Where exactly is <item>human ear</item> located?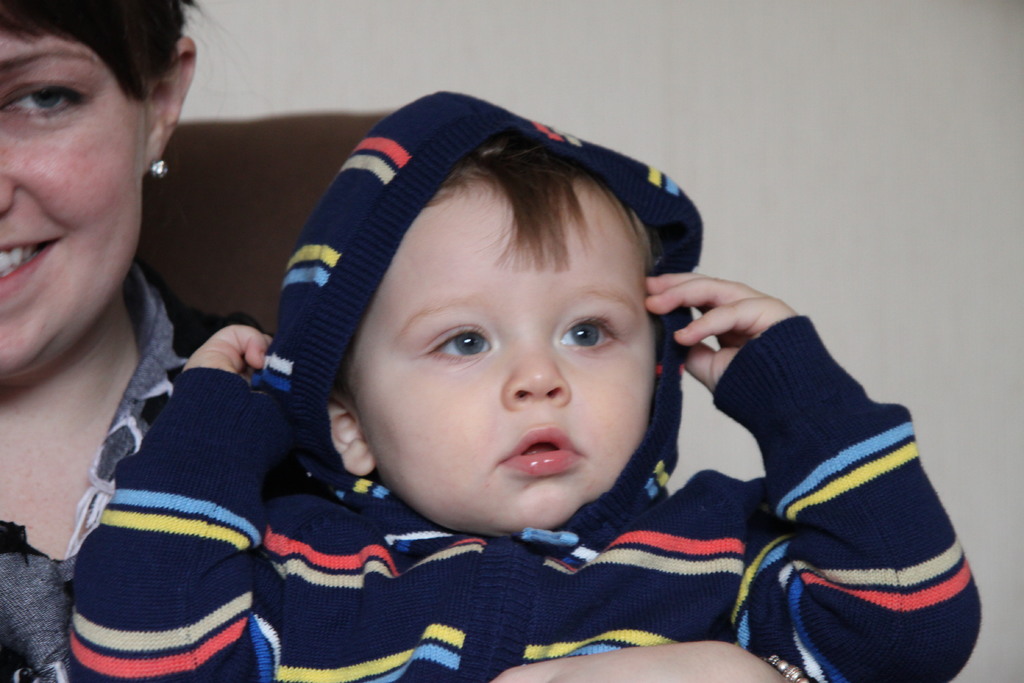
Its bounding box is Rect(142, 37, 197, 171).
